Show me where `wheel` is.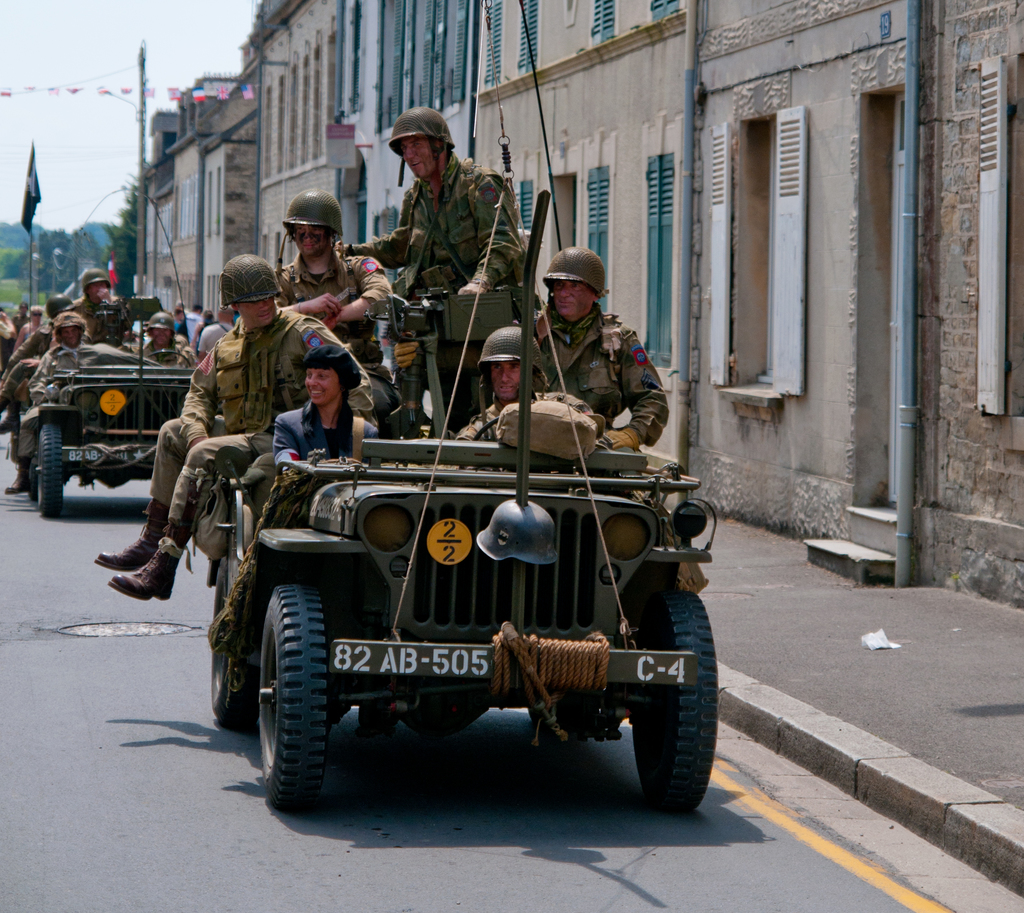
`wheel` is at 31 424 71 516.
